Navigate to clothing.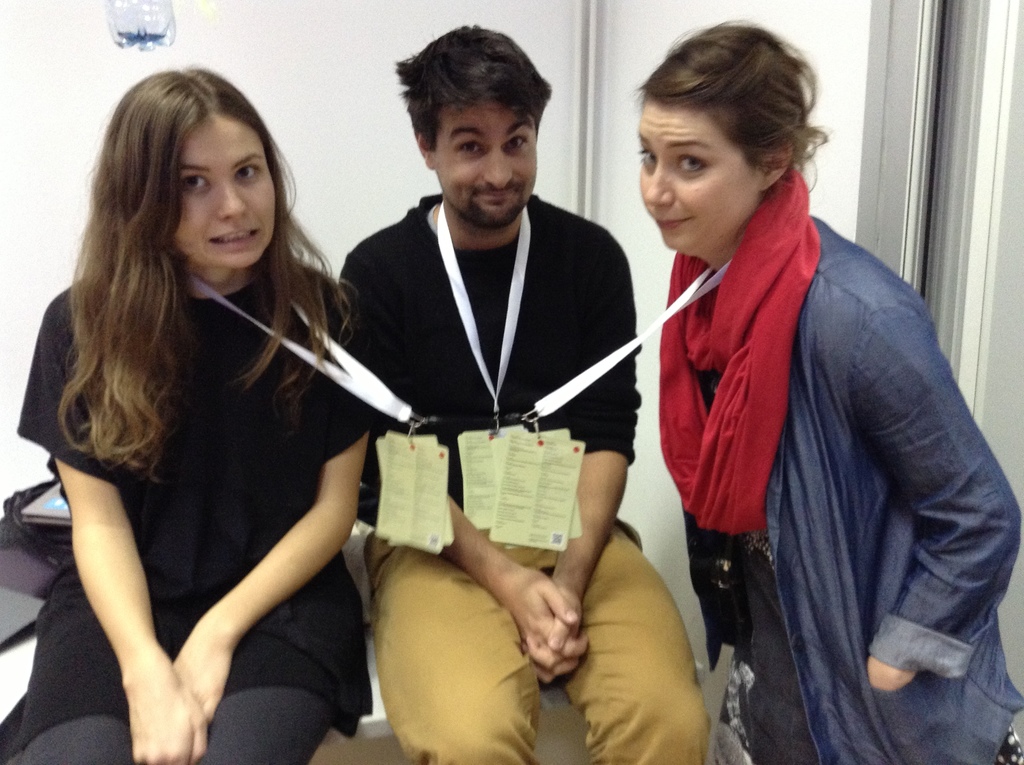
Navigation target: 661/166/1023/764.
